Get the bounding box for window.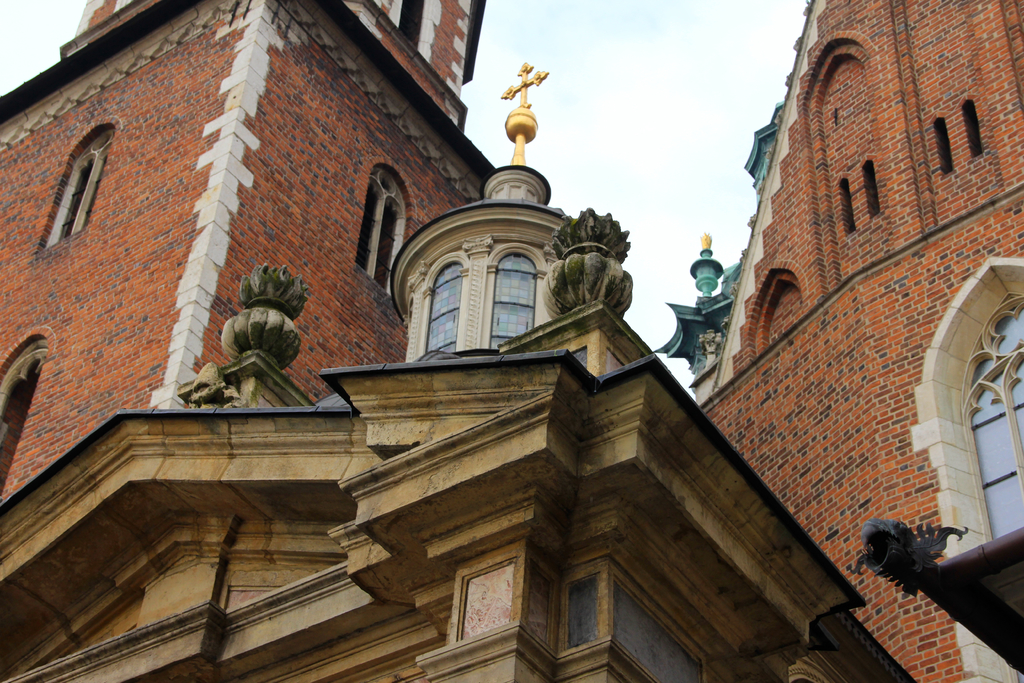
(918, 251, 1023, 682).
